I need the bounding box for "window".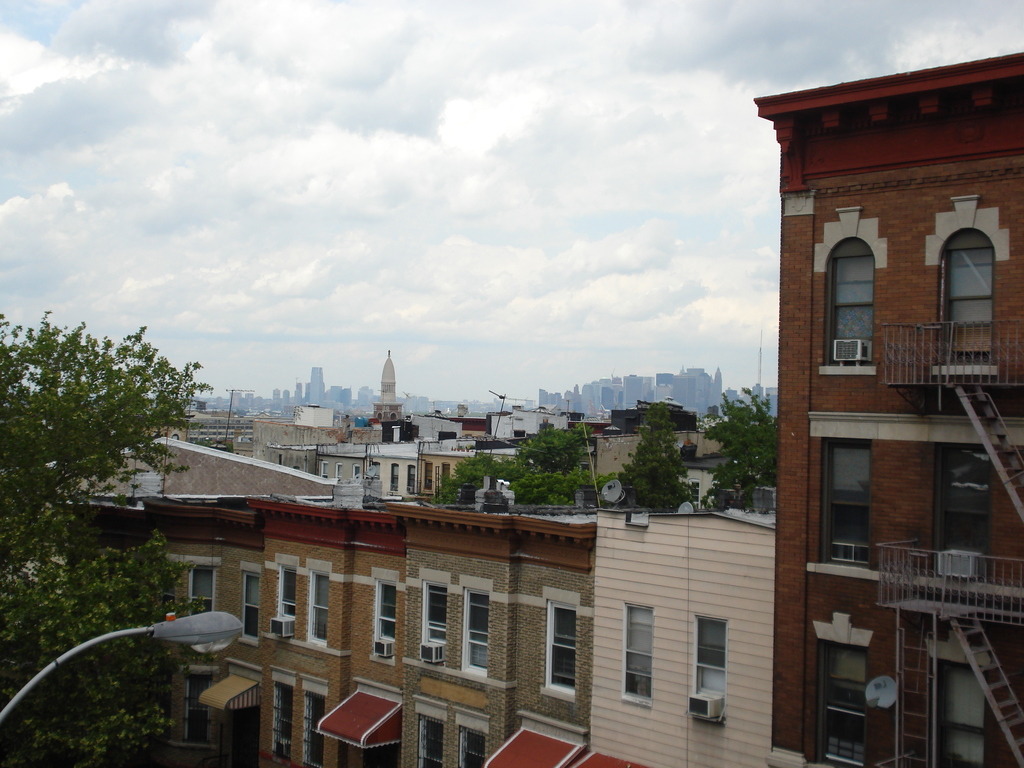
Here it is: Rect(817, 639, 867, 762).
